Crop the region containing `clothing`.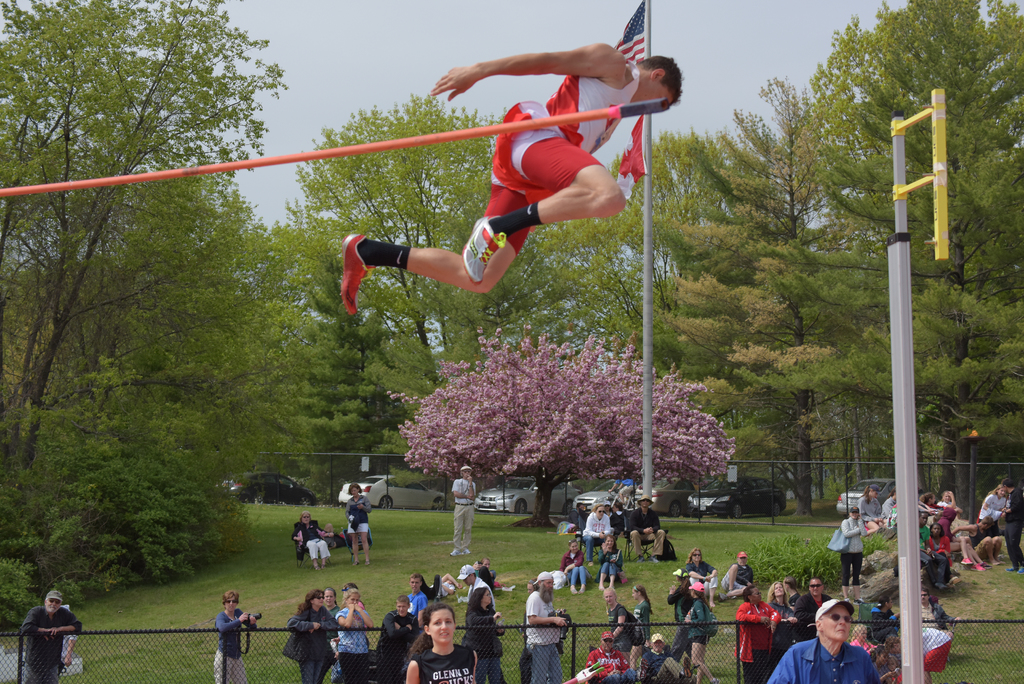
Crop region: <box>343,502,377,535</box>.
